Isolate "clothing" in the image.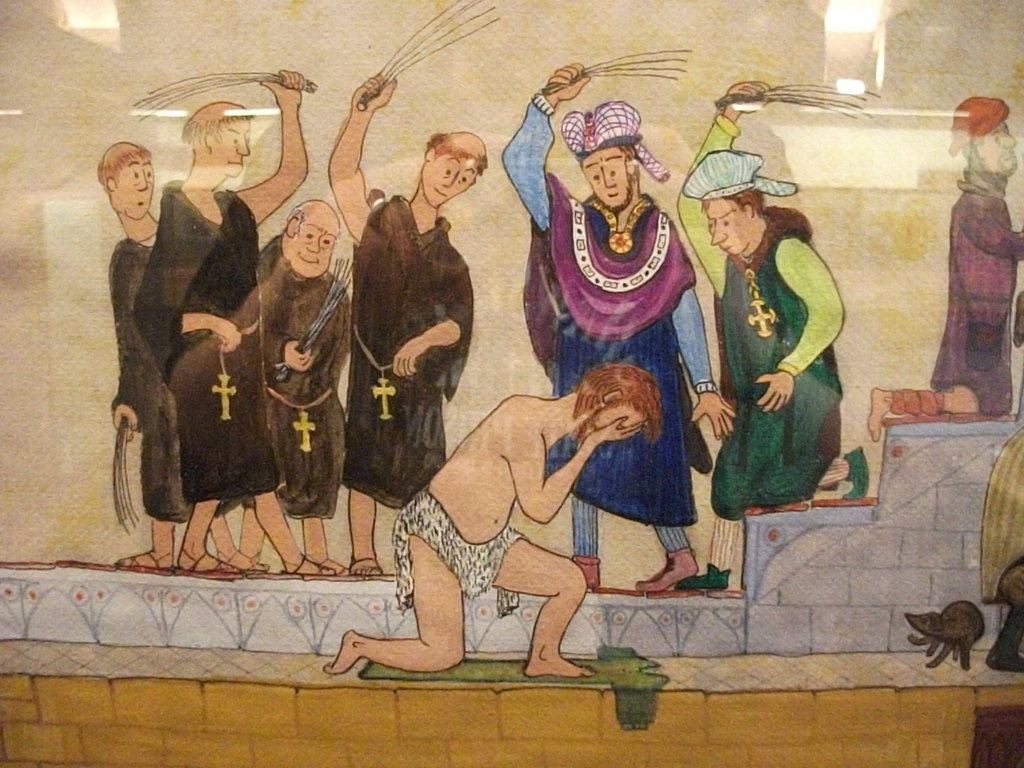
Isolated region: (x1=883, y1=182, x2=1023, y2=428).
